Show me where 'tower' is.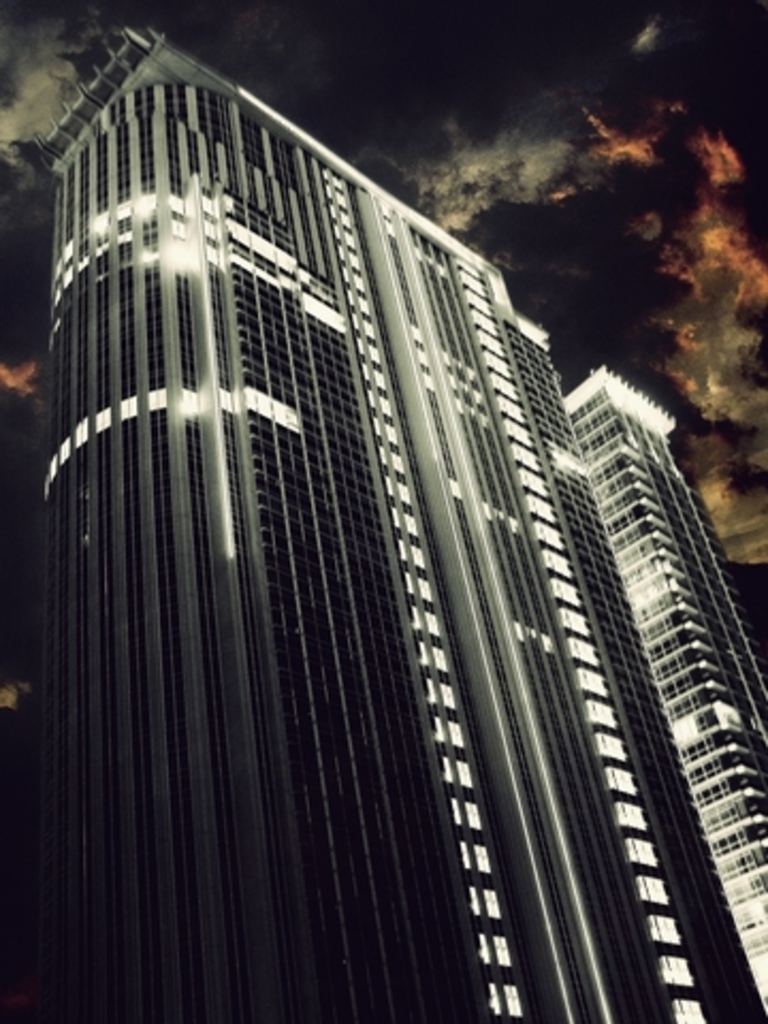
'tower' is at [0,15,764,1023].
